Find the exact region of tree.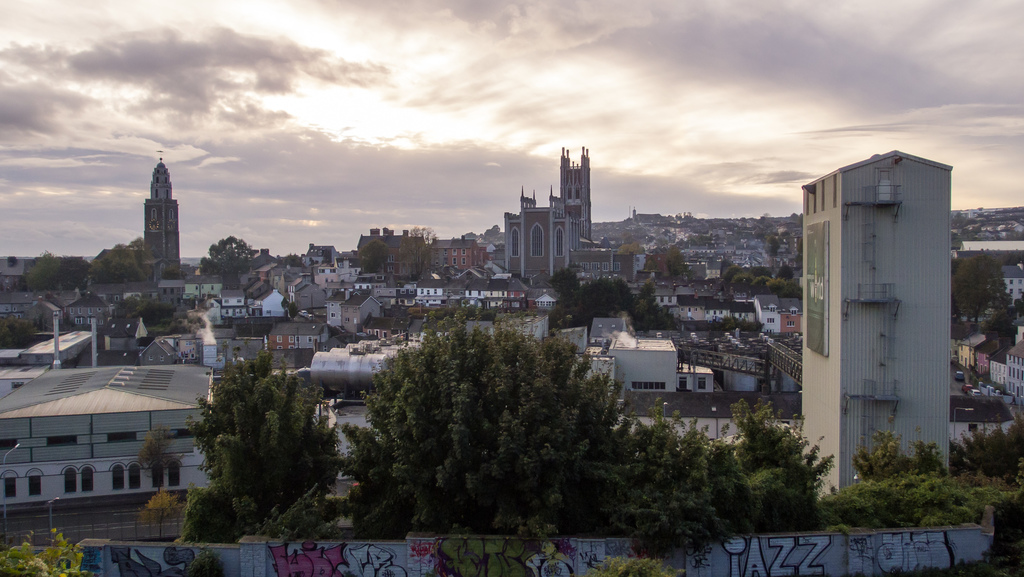
Exact region: bbox=[196, 236, 258, 281].
